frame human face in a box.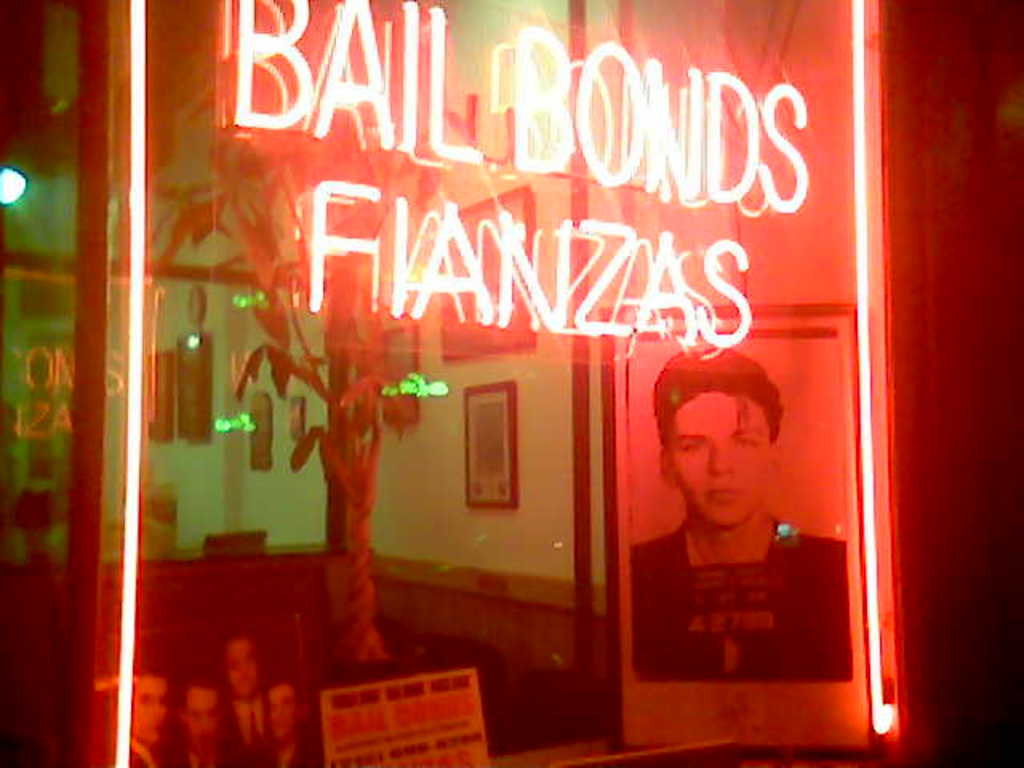
box=[675, 392, 773, 526].
